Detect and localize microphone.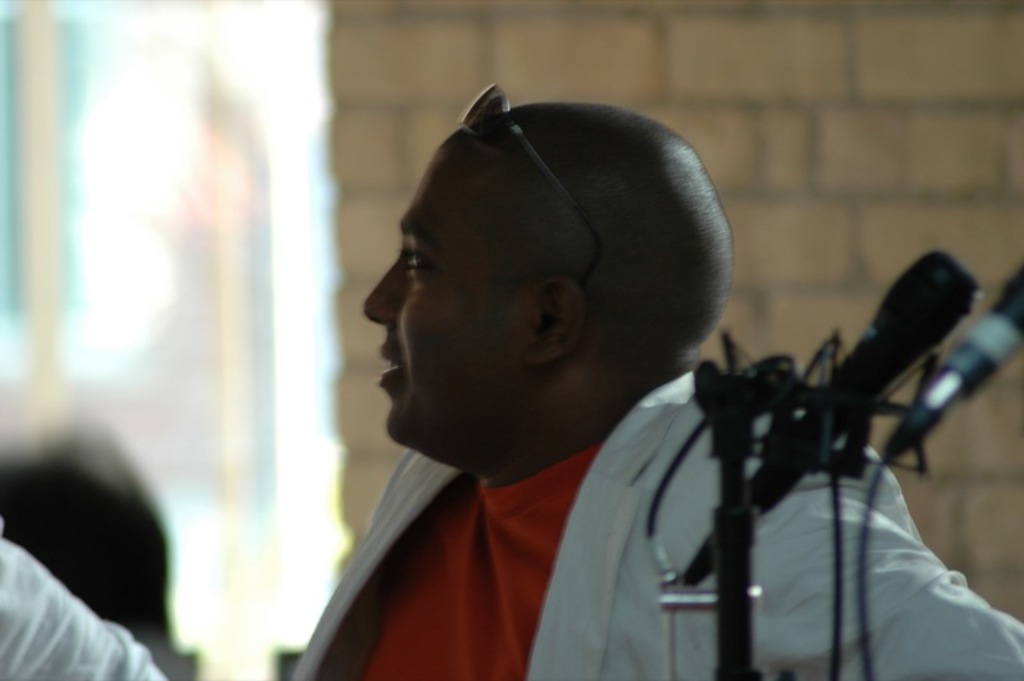
Localized at 920,260,1023,415.
